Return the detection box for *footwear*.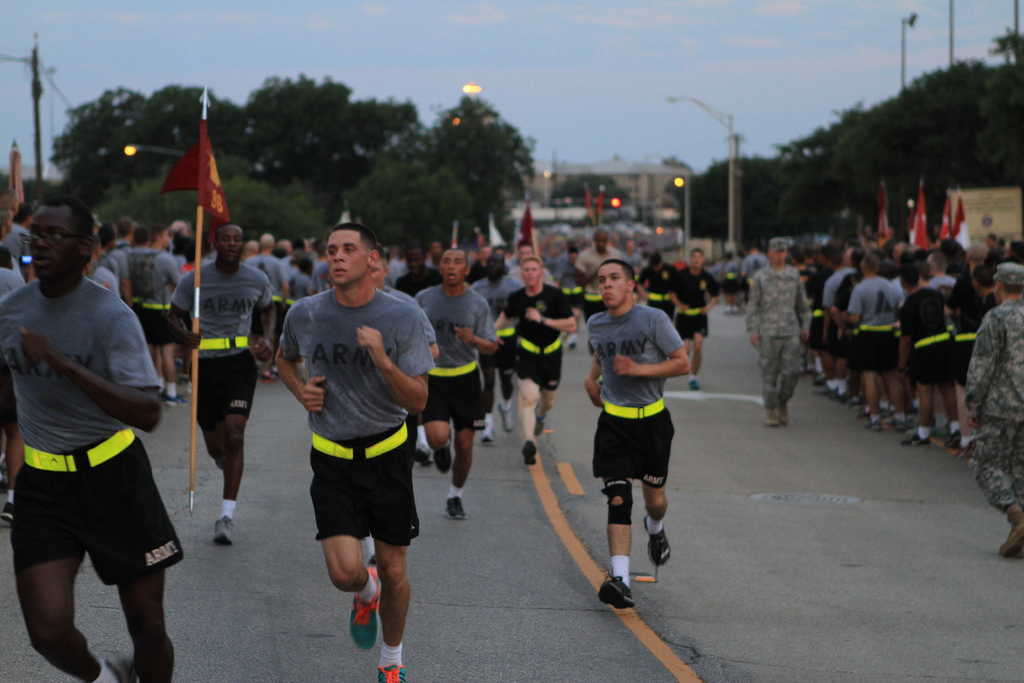
<box>0,499,14,528</box>.
